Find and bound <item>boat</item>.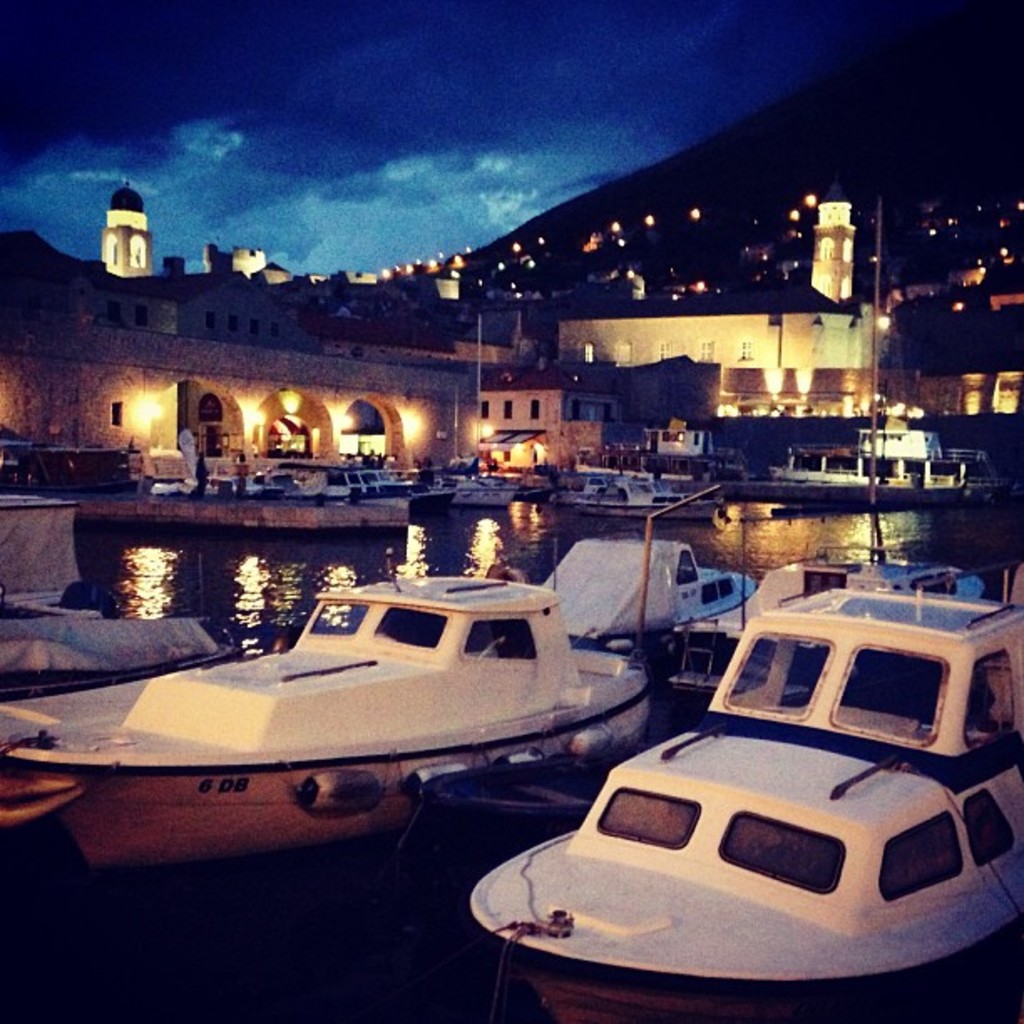
Bound: Rect(492, 529, 1023, 987).
